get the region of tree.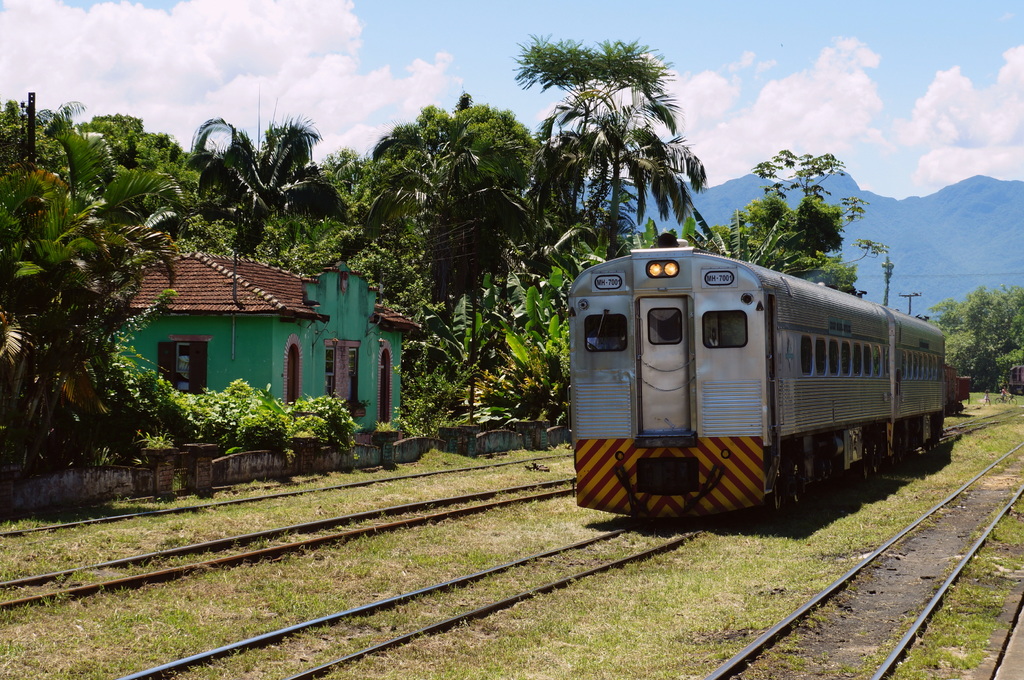
bbox=(515, 26, 669, 237).
